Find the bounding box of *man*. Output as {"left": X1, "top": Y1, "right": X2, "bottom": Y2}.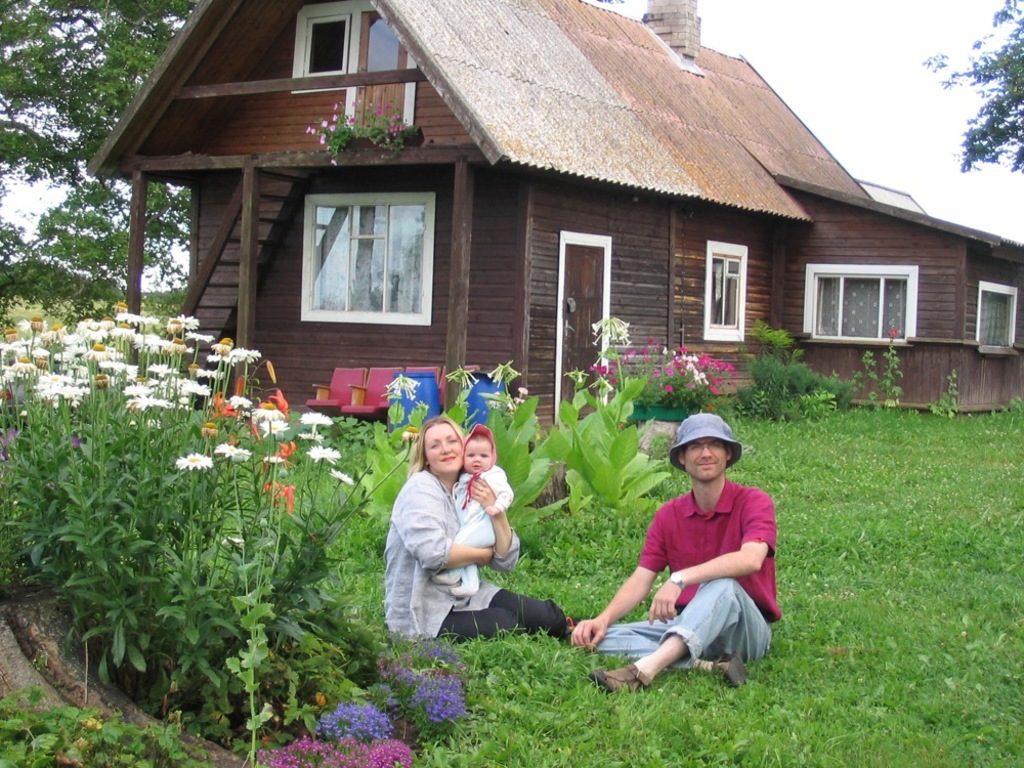
{"left": 601, "top": 419, "right": 785, "bottom": 700}.
